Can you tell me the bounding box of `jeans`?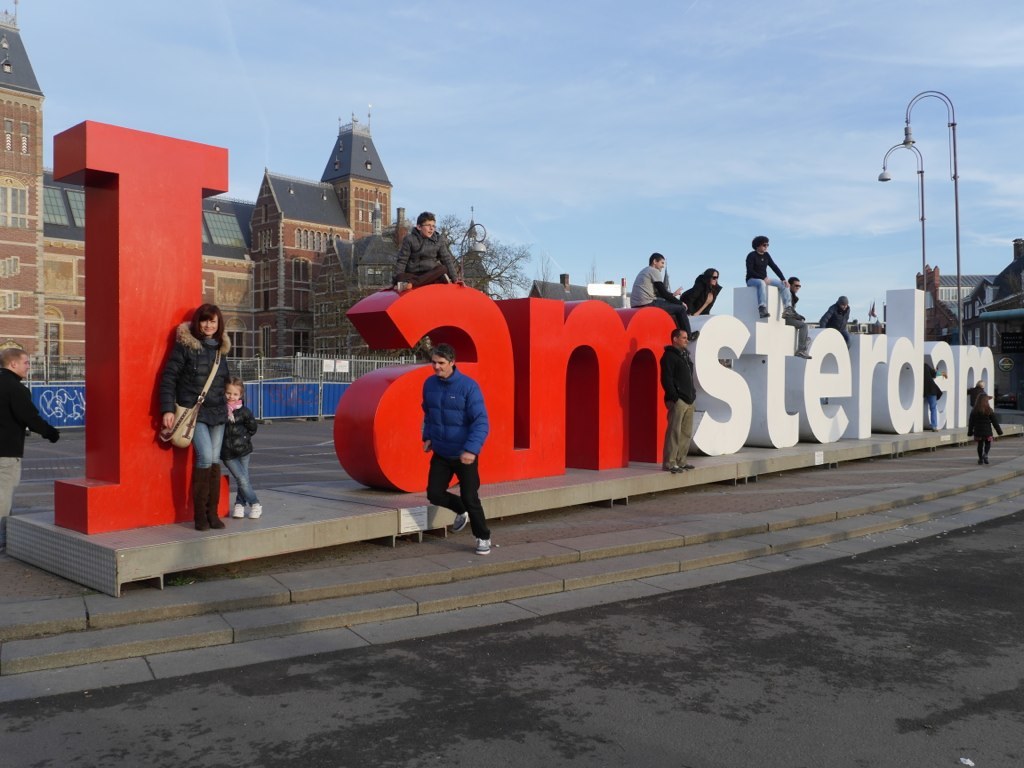
<box>422,446,497,543</box>.
